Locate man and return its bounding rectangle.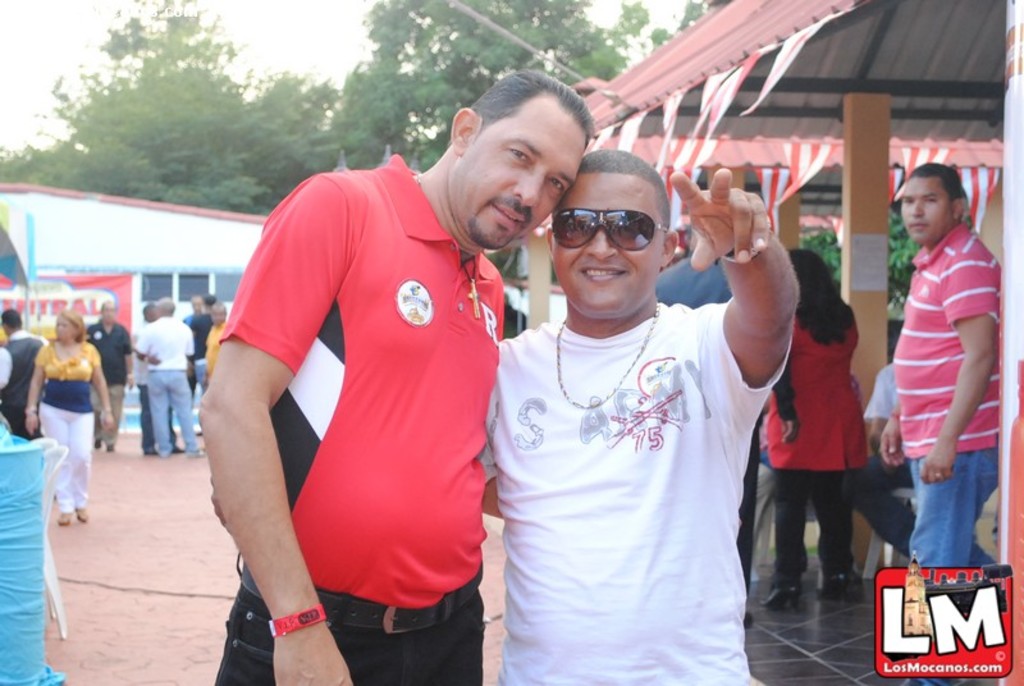
[136,294,197,458].
